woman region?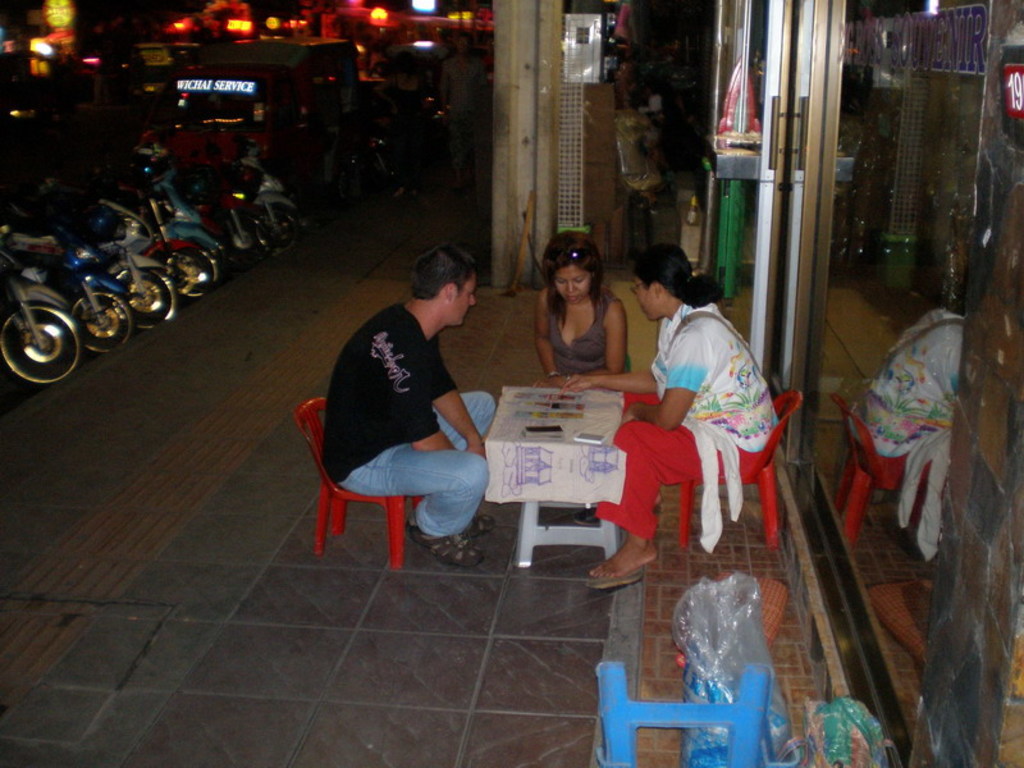
[left=566, top=241, right=777, bottom=581]
